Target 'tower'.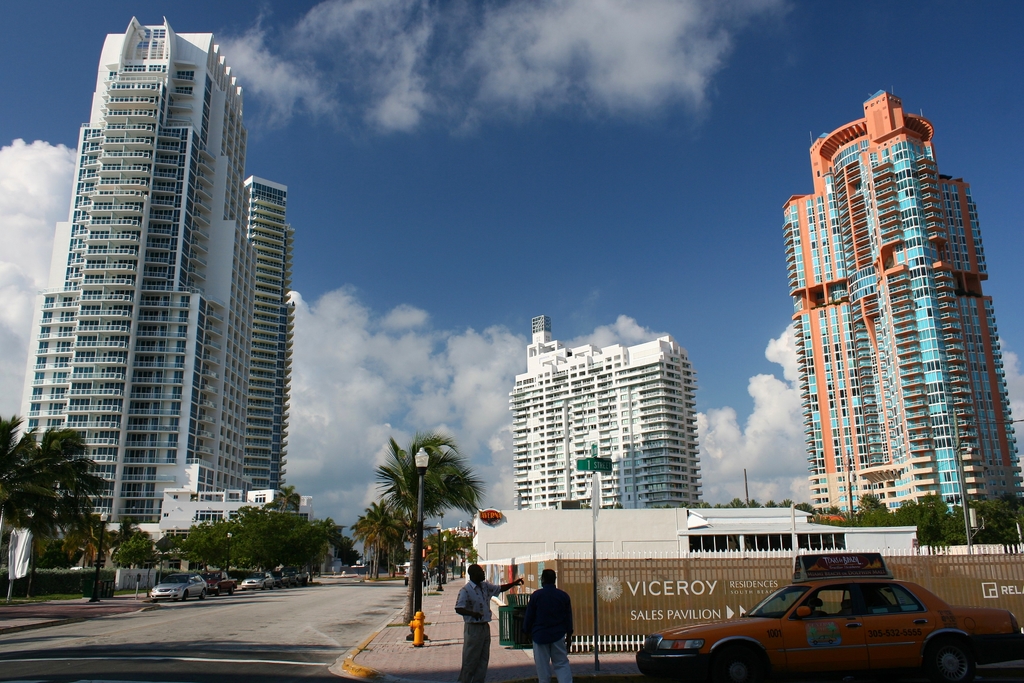
Target region: [x1=776, y1=92, x2=1023, y2=536].
